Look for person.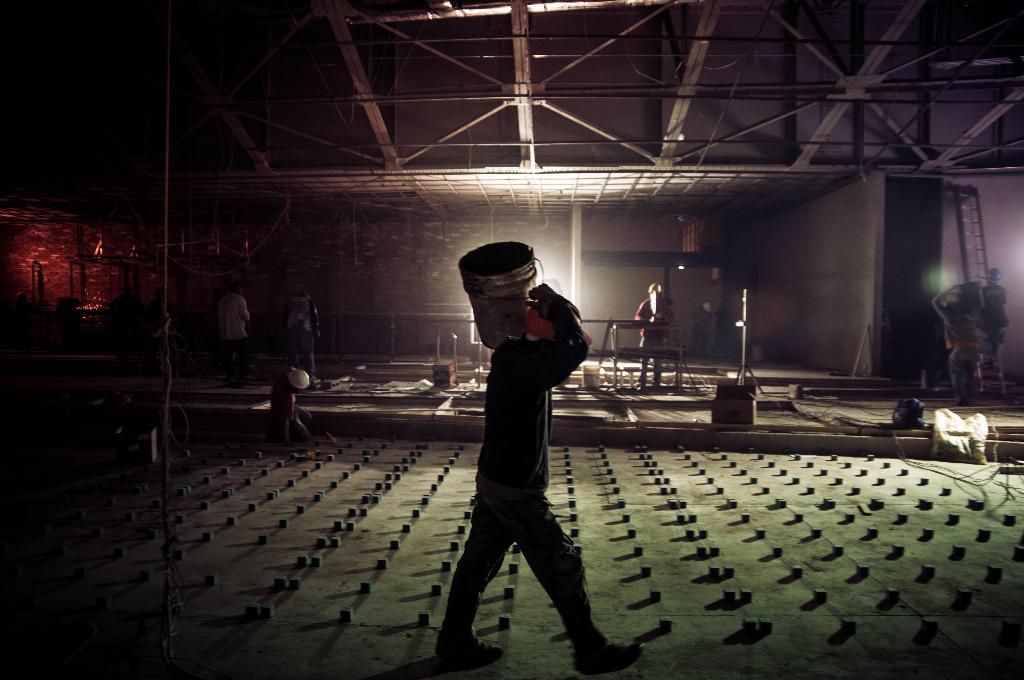
Found: bbox=(429, 280, 655, 667).
